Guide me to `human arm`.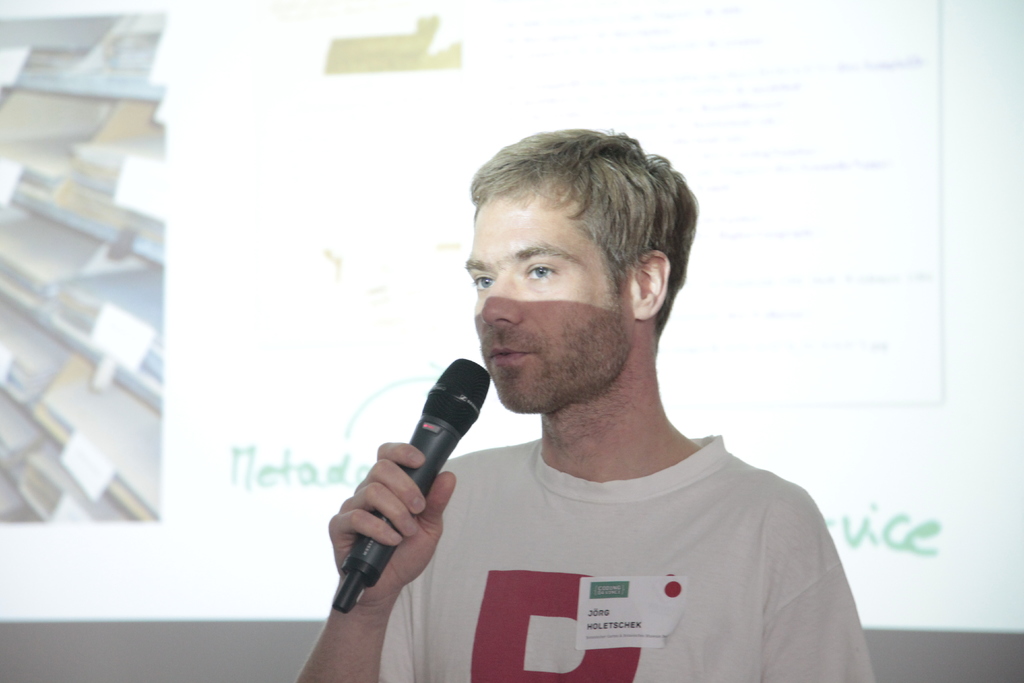
Guidance: x1=308 y1=425 x2=476 y2=660.
